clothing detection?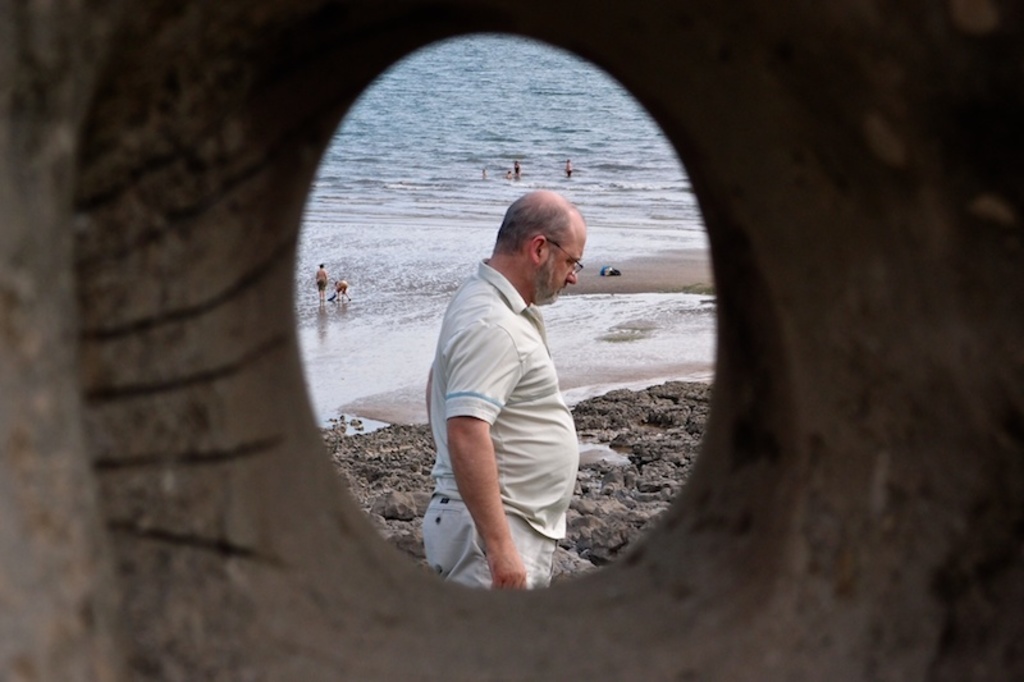
316 267 328 297
